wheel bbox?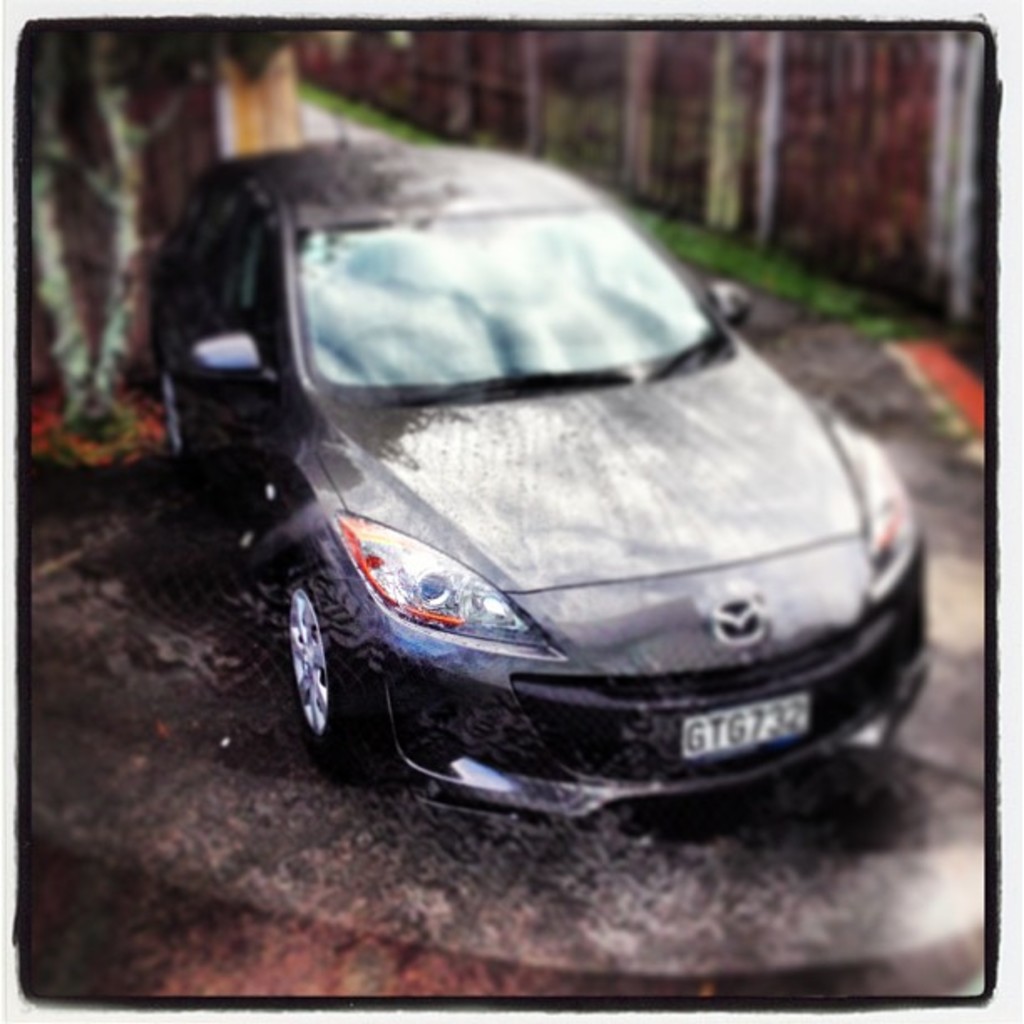
161/373/189/472
